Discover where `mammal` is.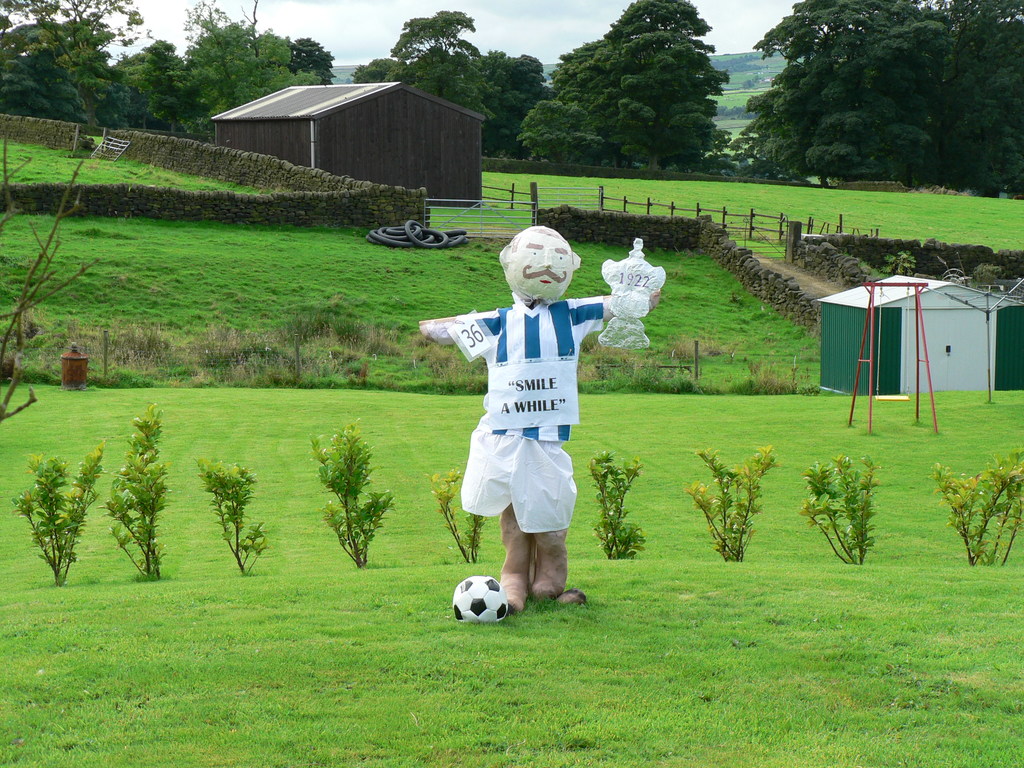
Discovered at rect(436, 232, 625, 576).
